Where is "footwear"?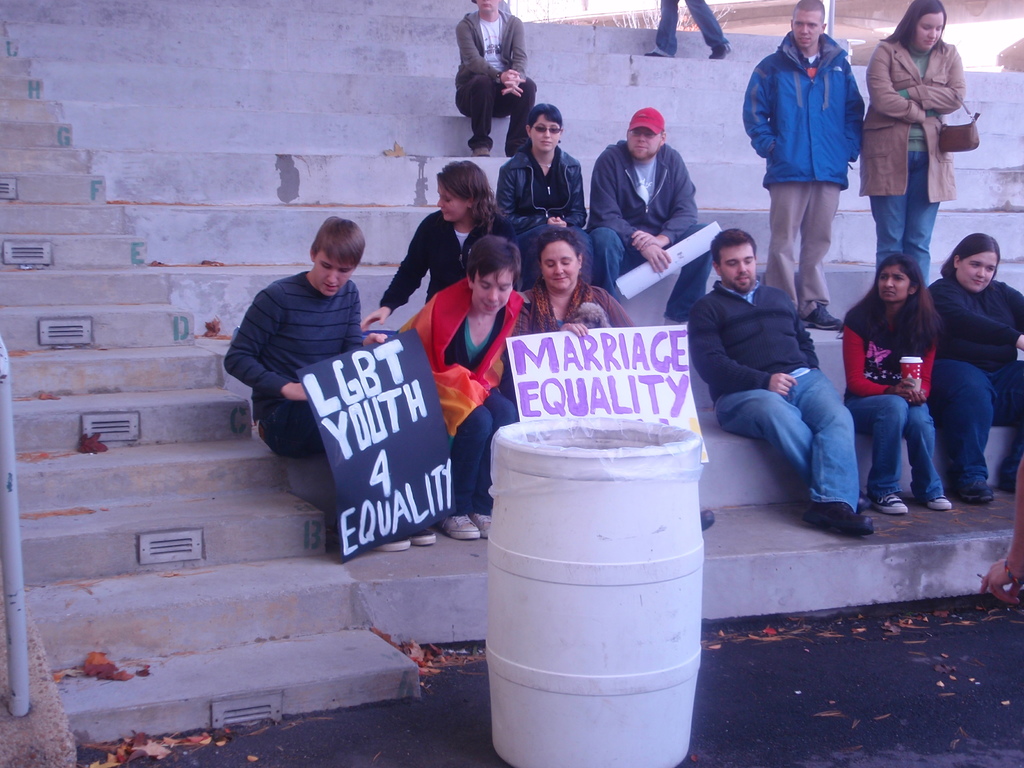
pyautogui.locateOnScreen(797, 302, 842, 332).
